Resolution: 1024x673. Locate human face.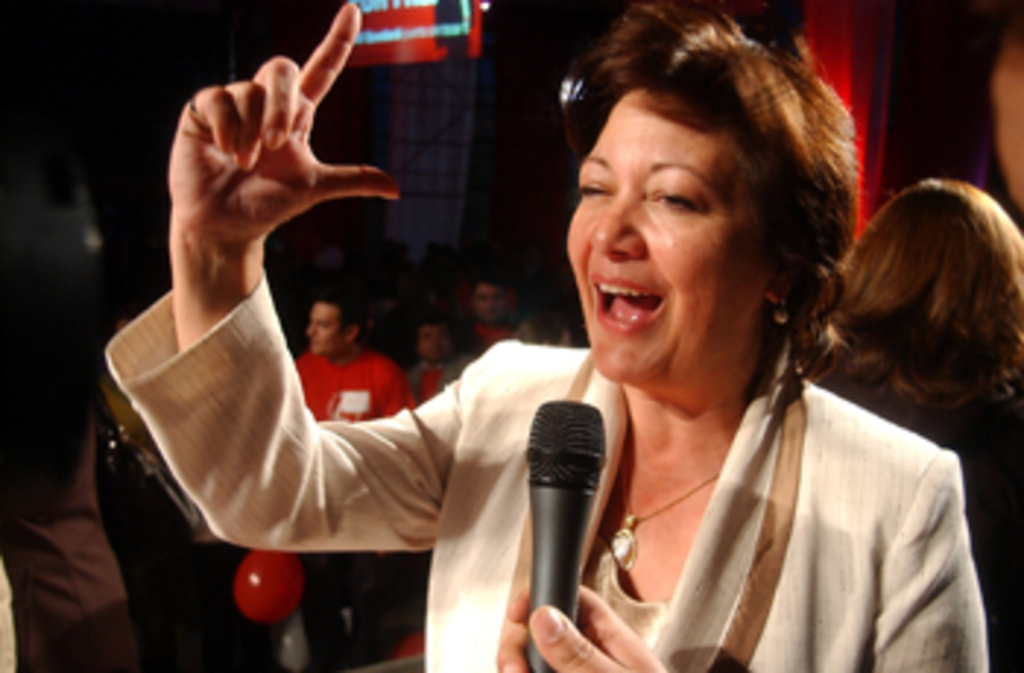
Rect(562, 97, 752, 383).
